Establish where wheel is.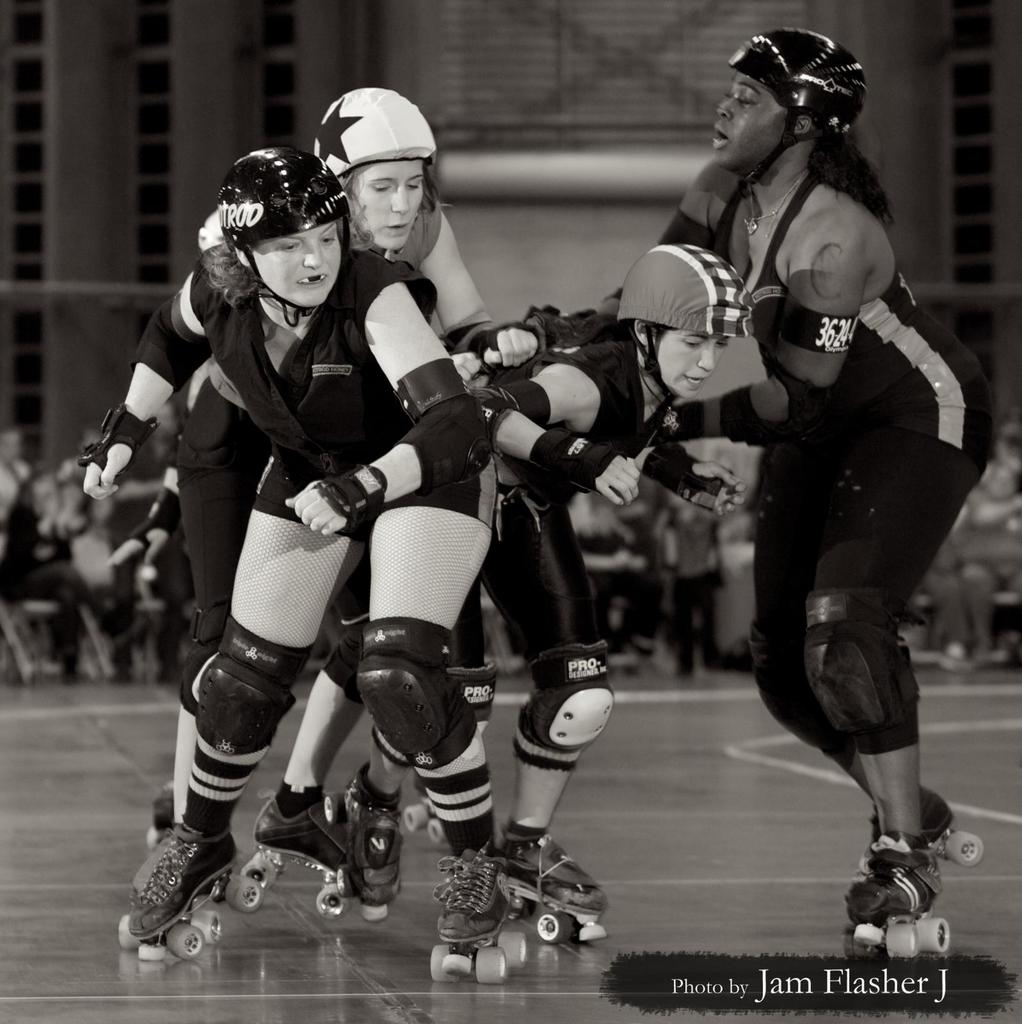
Established at locate(240, 858, 275, 895).
